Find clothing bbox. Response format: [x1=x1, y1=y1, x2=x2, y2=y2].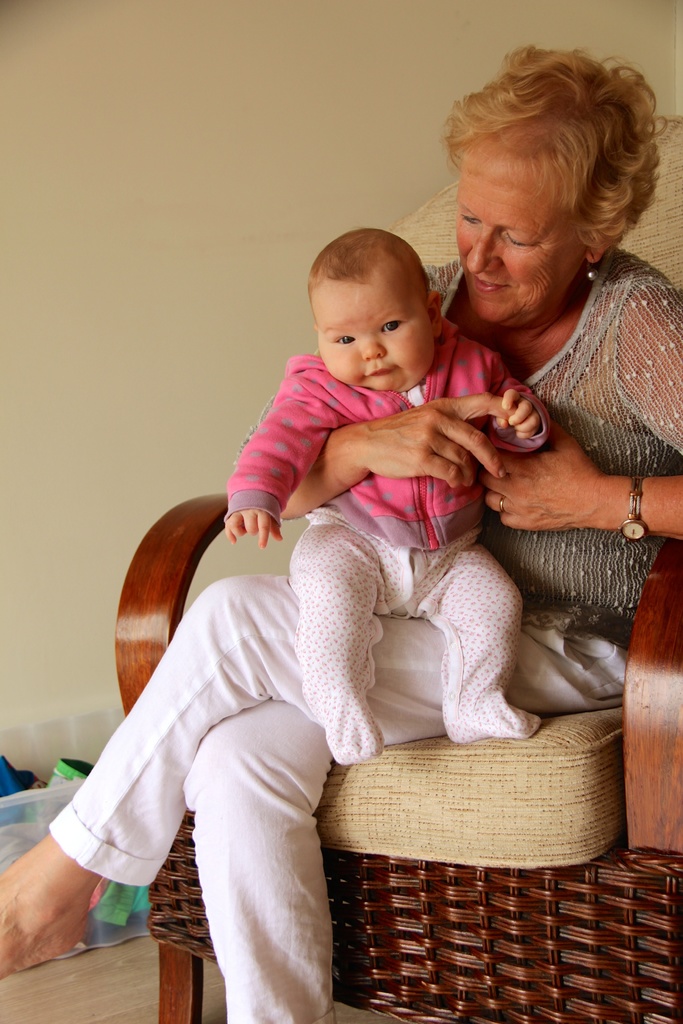
[x1=47, y1=257, x2=682, y2=1023].
